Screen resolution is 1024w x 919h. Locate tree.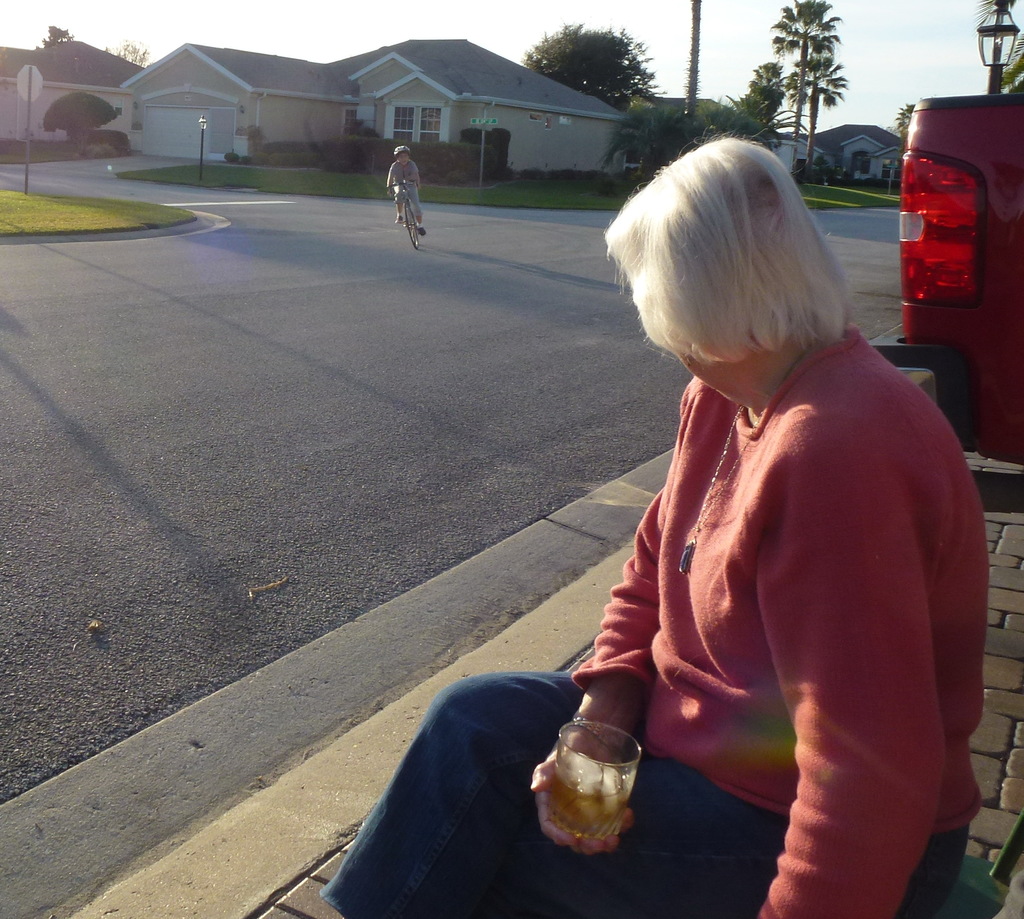
left=784, top=56, right=850, bottom=166.
